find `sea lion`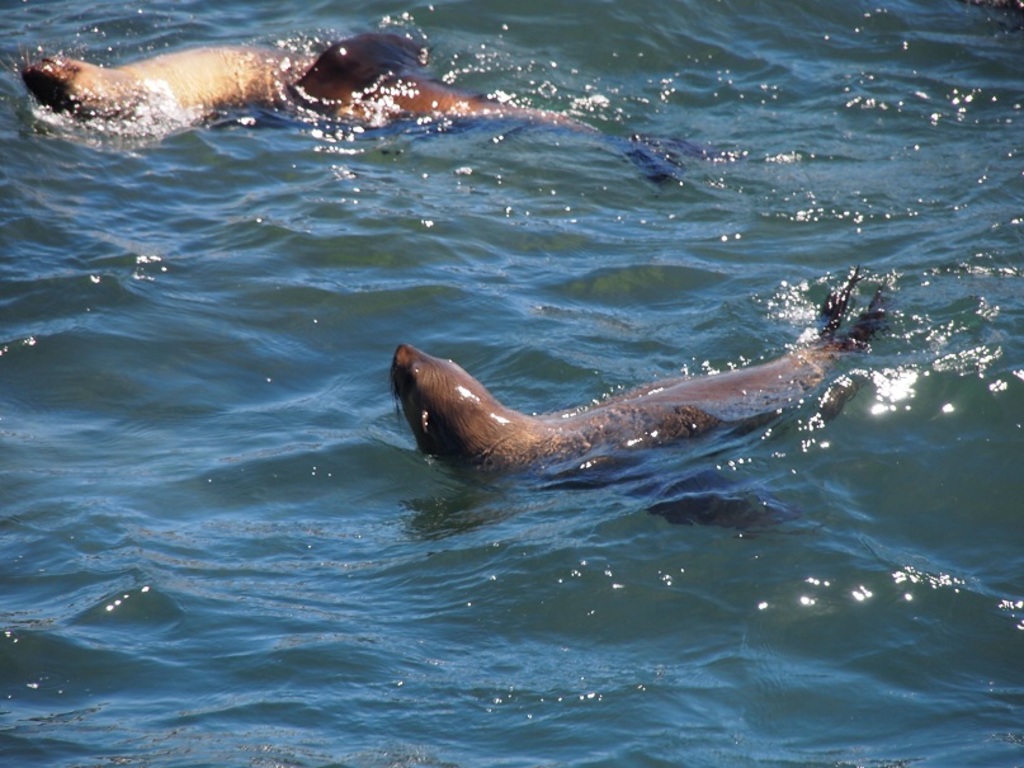
{"left": 384, "top": 260, "right": 884, "bottom": 531}
